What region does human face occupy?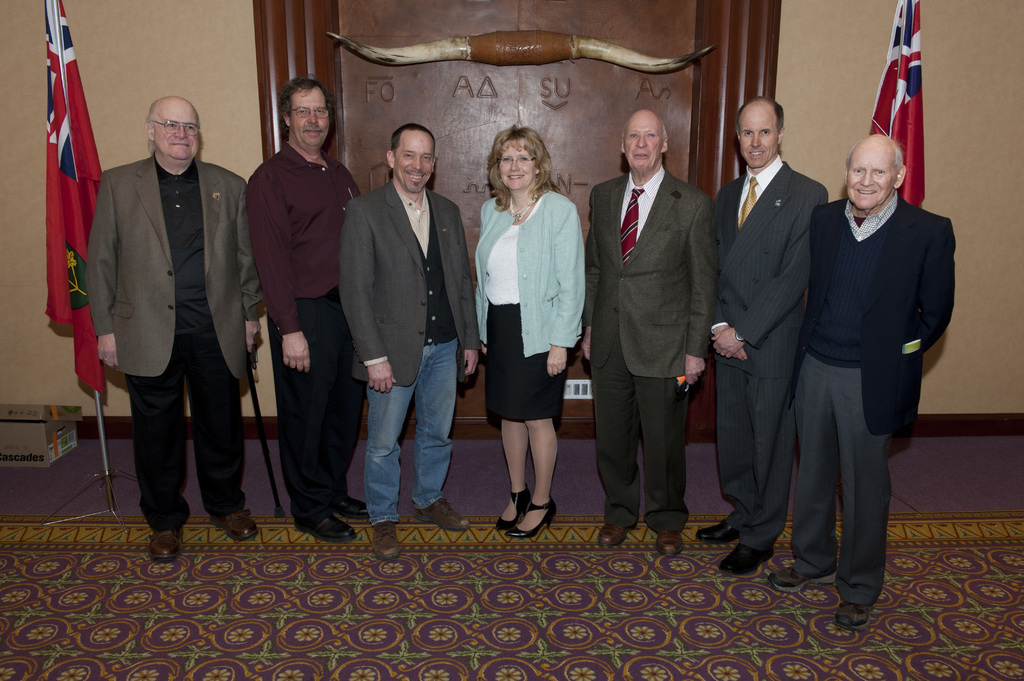
l=624, t=115, r=666, b=172.
